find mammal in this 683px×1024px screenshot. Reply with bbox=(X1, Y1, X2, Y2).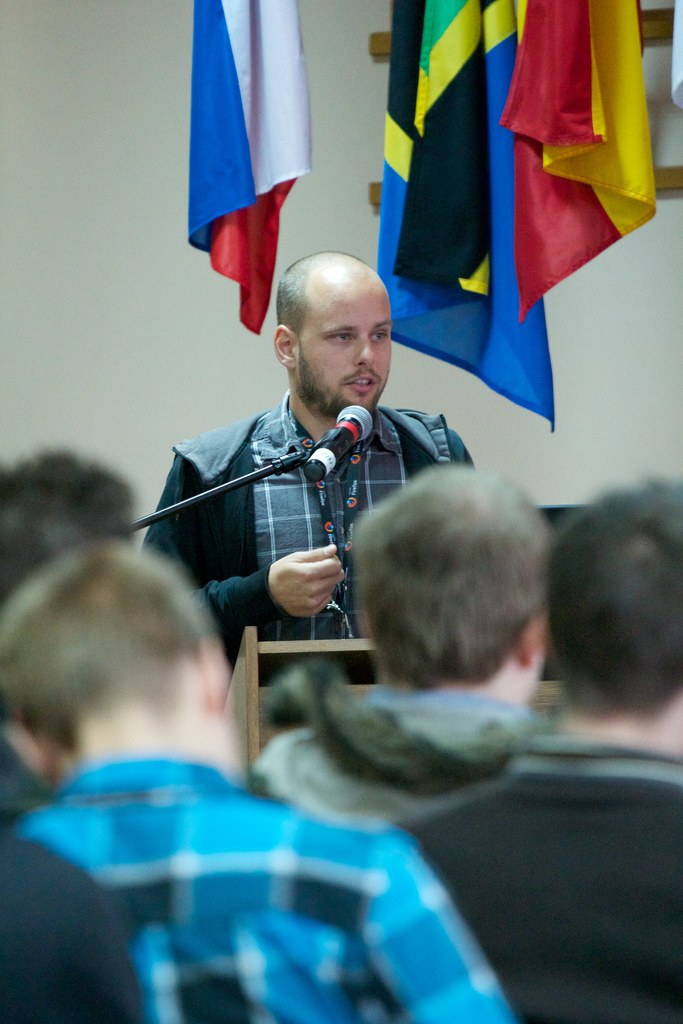
bbox=(145, 234, 554, 720).
